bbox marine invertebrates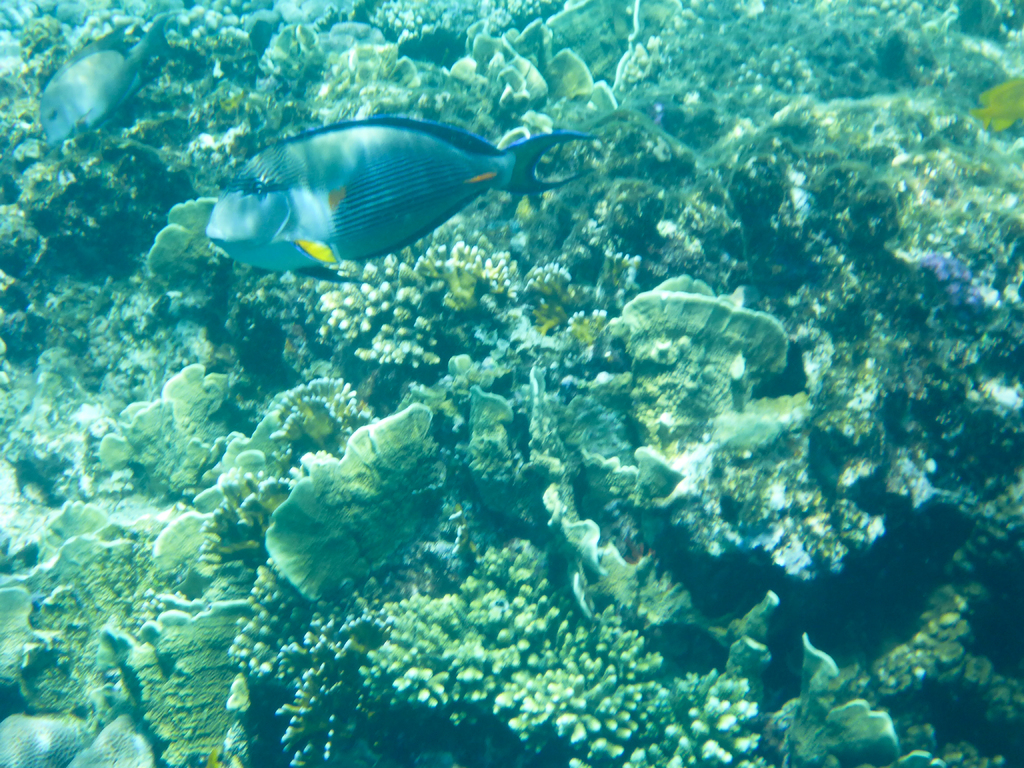
346/0/501/79
